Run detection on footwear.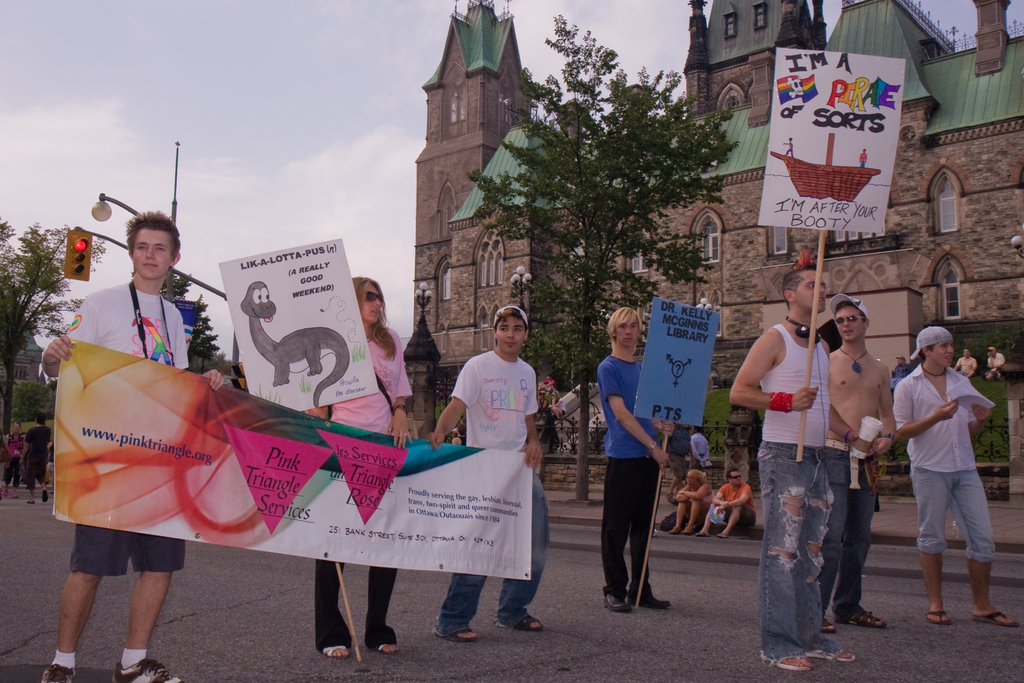
Result: box=[515, 613, 546, 632].
